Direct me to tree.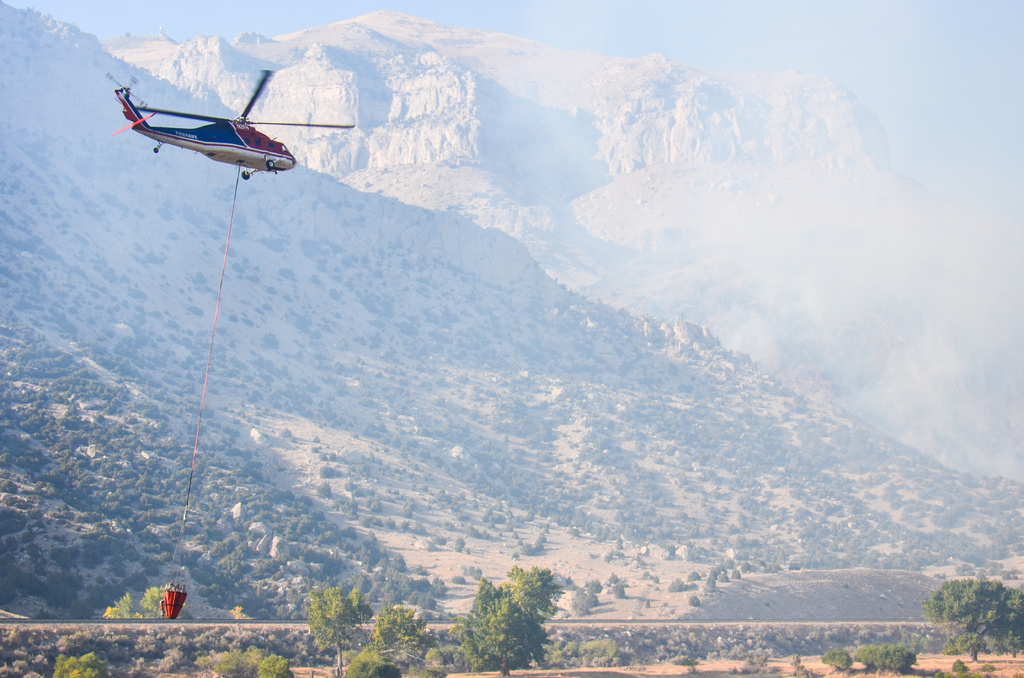
Direction: <box>433,533,447,545</box>.
